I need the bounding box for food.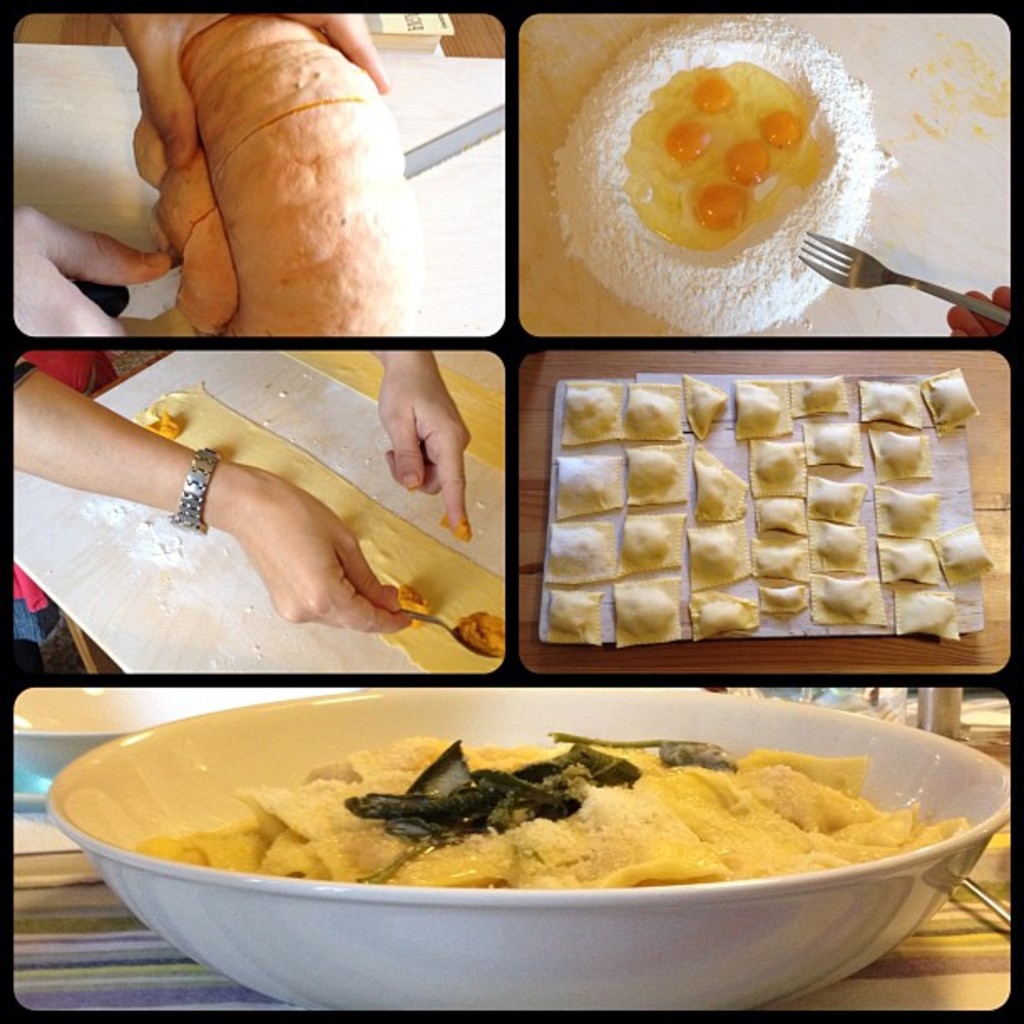
Here it is: bbox=[626, 445, 688, 504].
